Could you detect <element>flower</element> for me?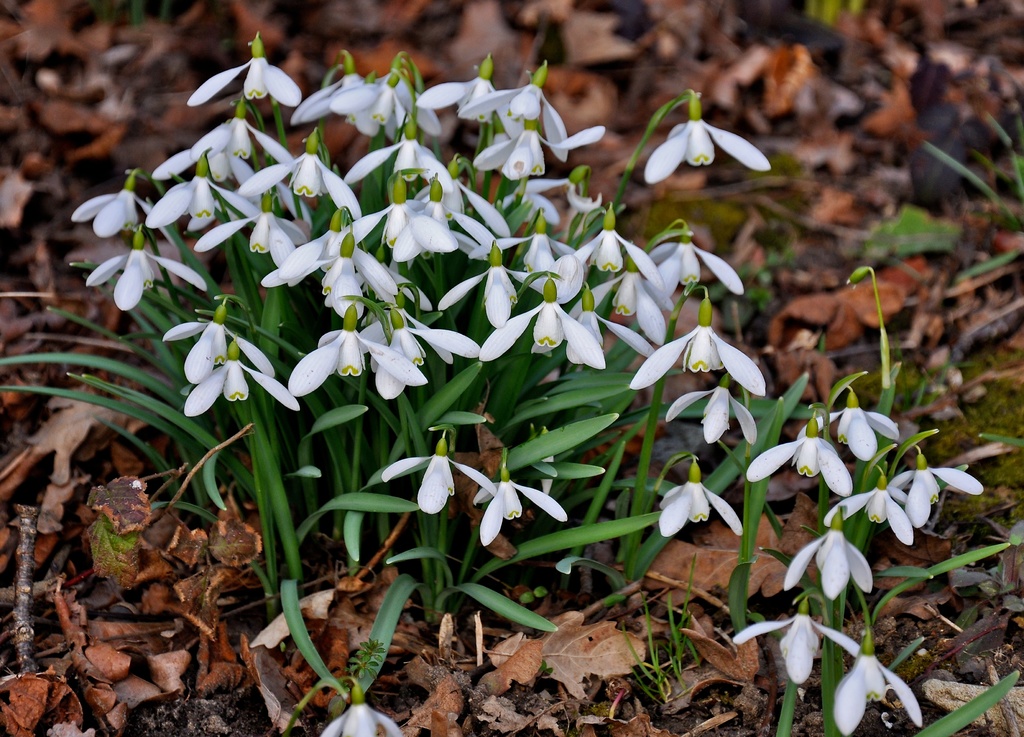
Detection result: 319:683:408:736.
